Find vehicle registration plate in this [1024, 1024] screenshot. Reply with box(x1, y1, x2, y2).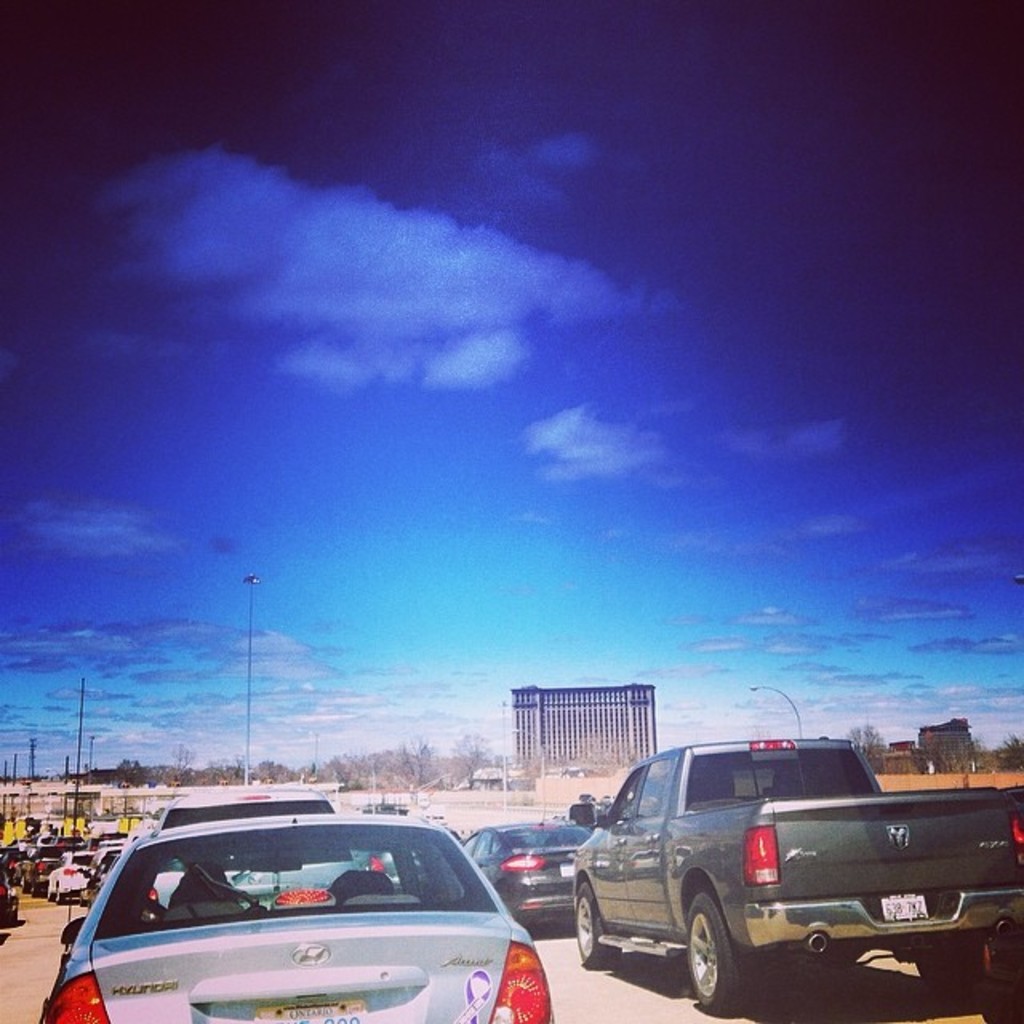
box(258, 998, 368, 1022).
